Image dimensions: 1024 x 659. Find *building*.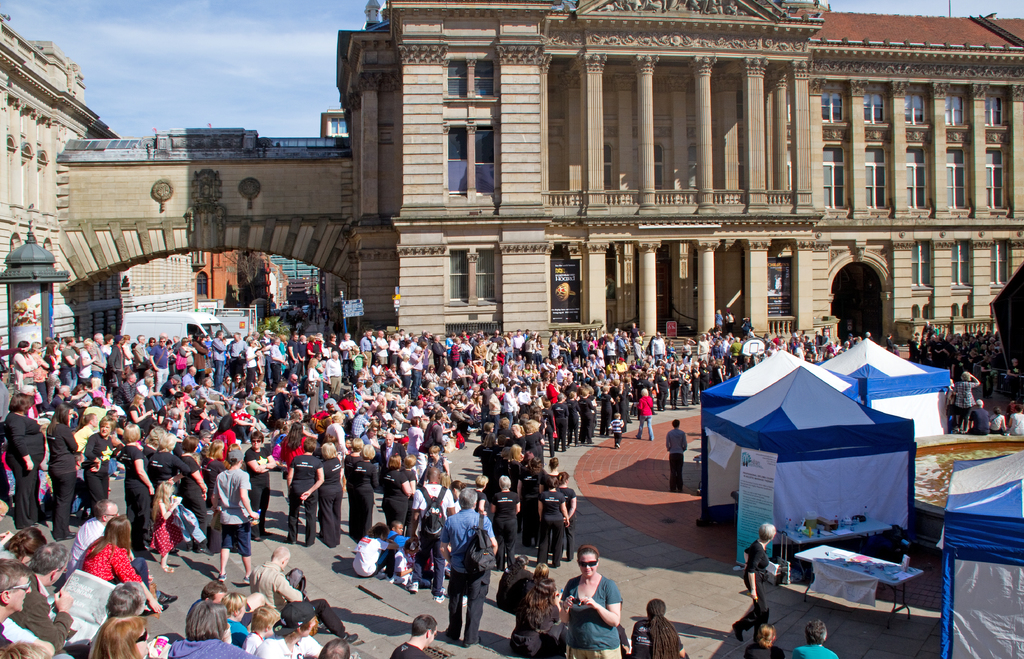
detection(539, 0, 830, 344).
